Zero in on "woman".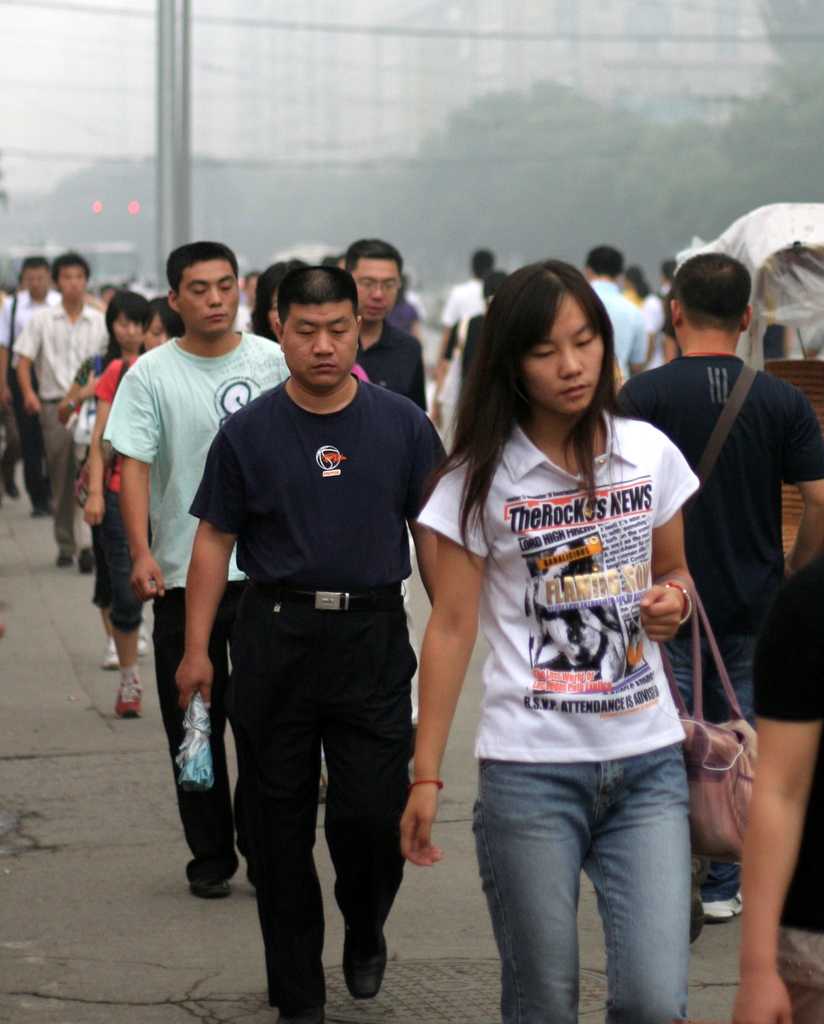
Zeroed in: x1=398 y1=257 x2=707 y2=1023.
